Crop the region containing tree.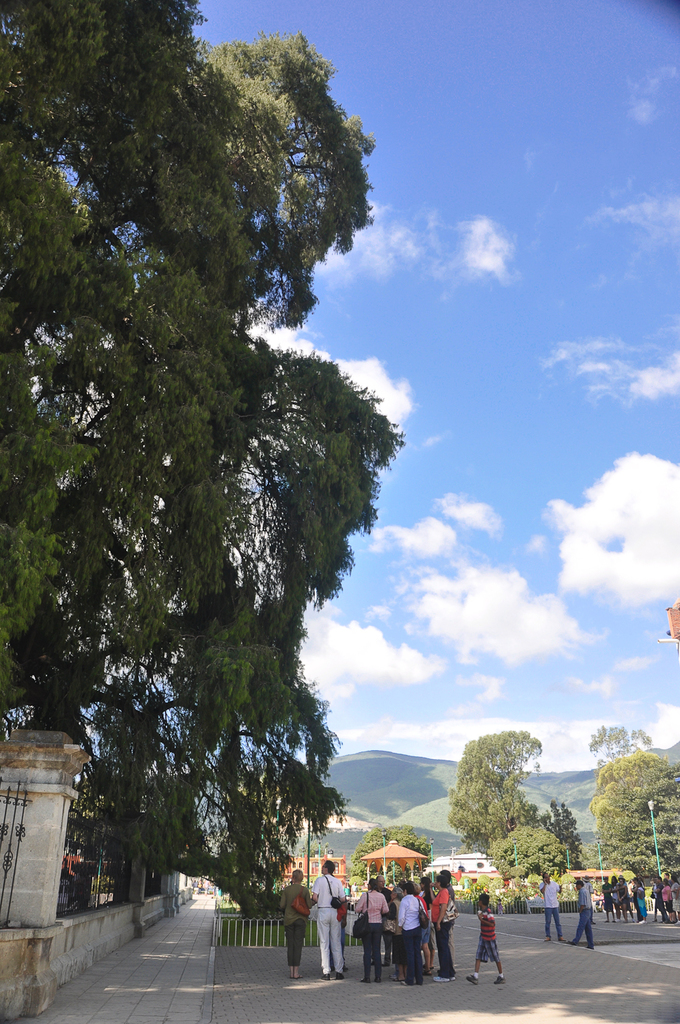
Crop region: locate(448, 730, 548, 867).
